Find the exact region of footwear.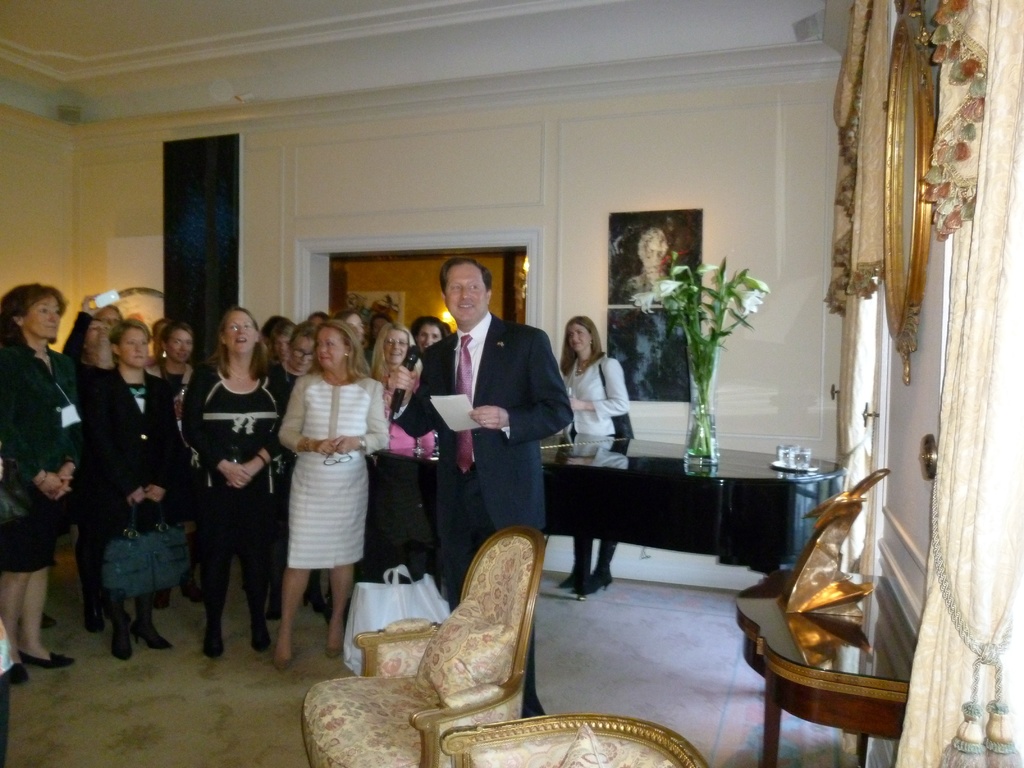
Exact region: detection(320, 639, 347, 663).
